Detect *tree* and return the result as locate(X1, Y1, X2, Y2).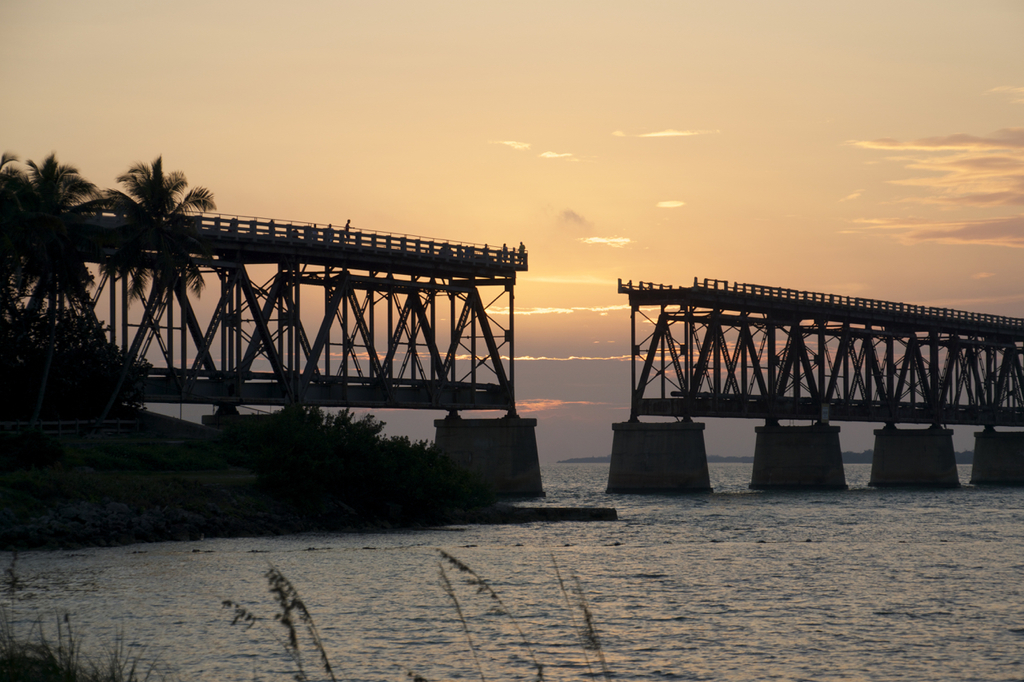
locate(102, 156, 190, 372).
